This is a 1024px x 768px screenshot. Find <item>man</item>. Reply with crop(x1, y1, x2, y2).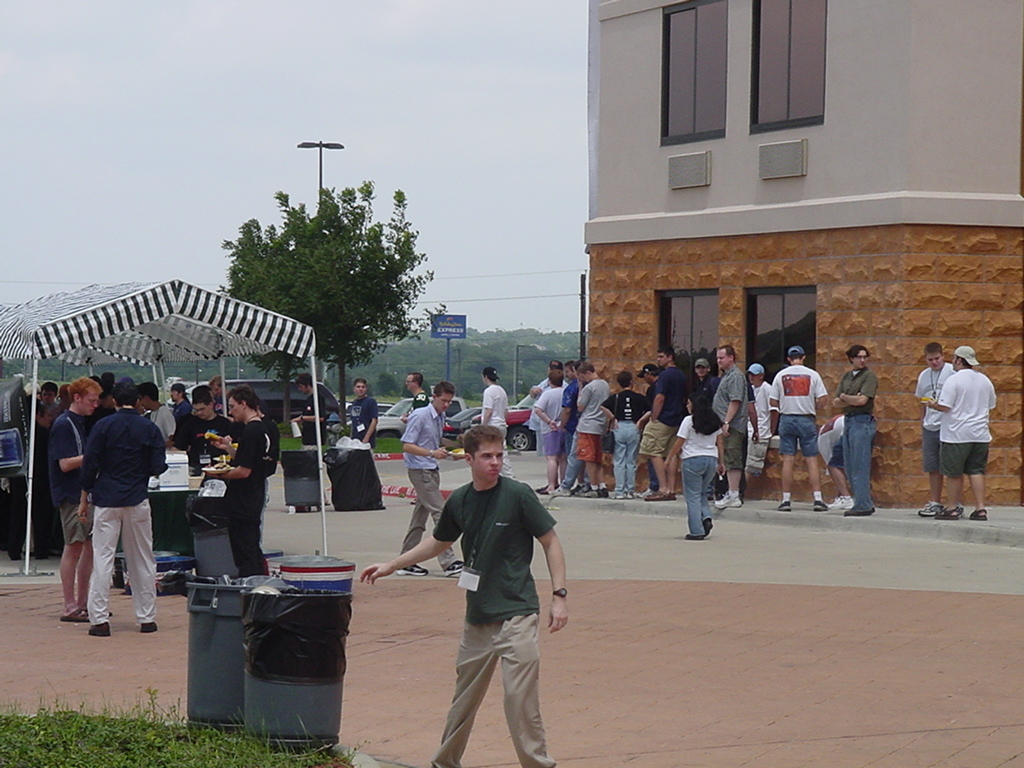
crop(835, 342, 881, 520).
